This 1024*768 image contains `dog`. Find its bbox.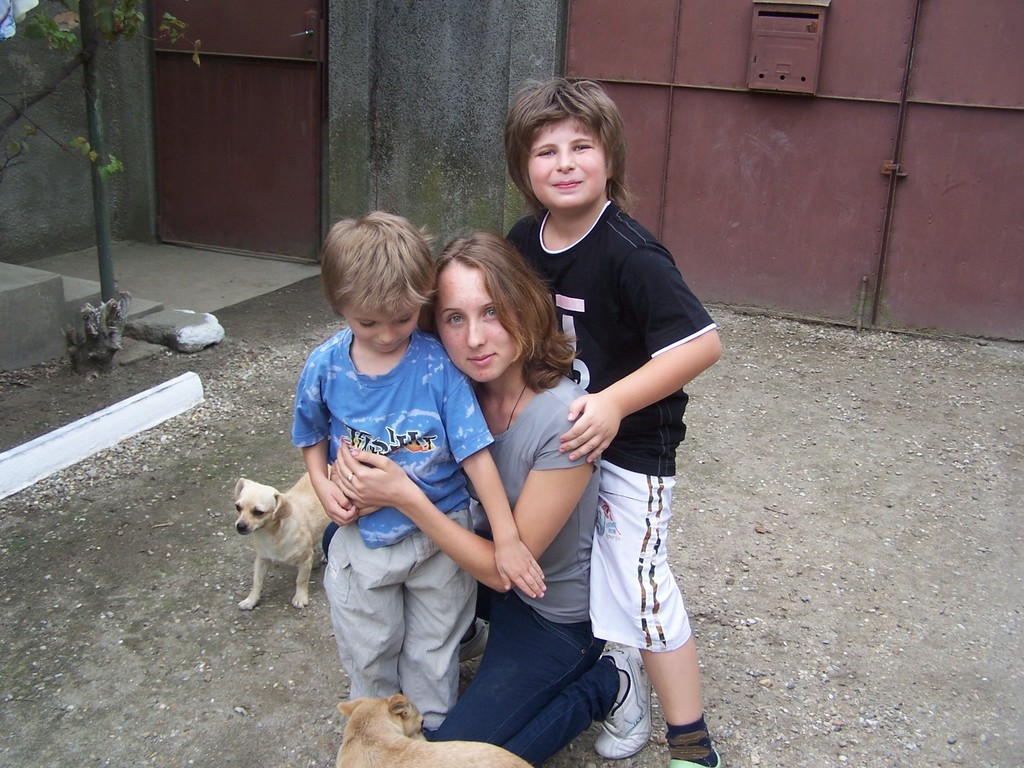
select_region(232, 463, 334, 612).
